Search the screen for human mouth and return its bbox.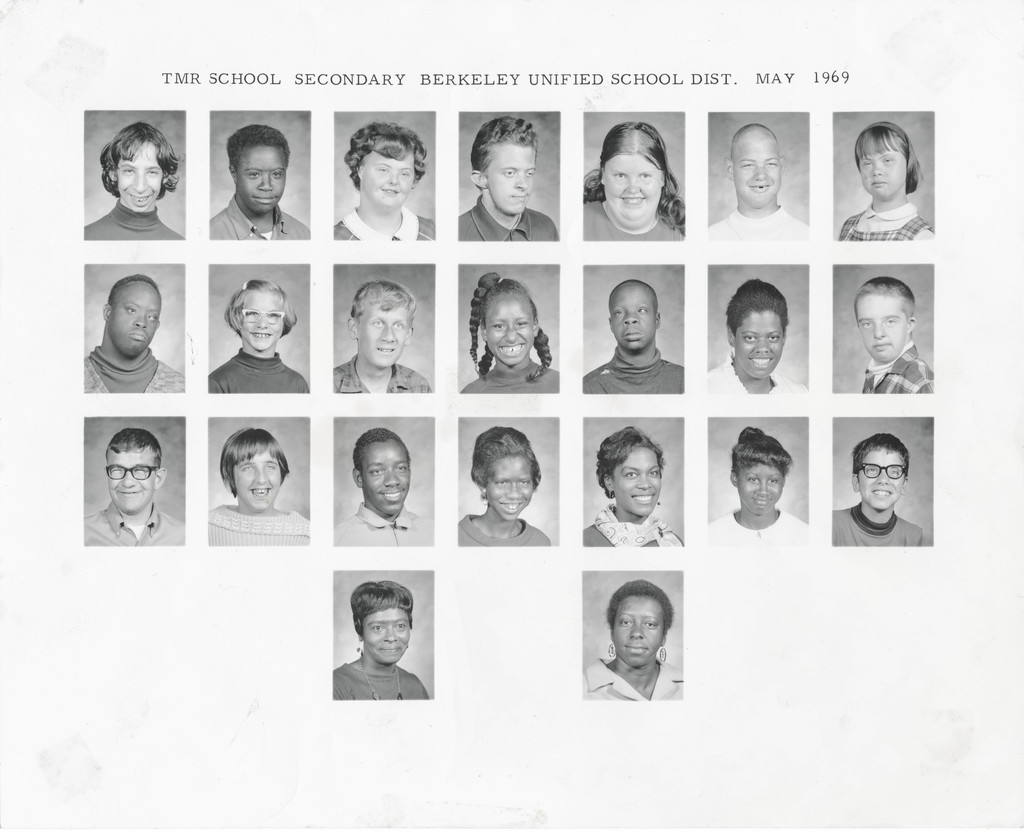
Found: region(625, 328, 643, 340).
